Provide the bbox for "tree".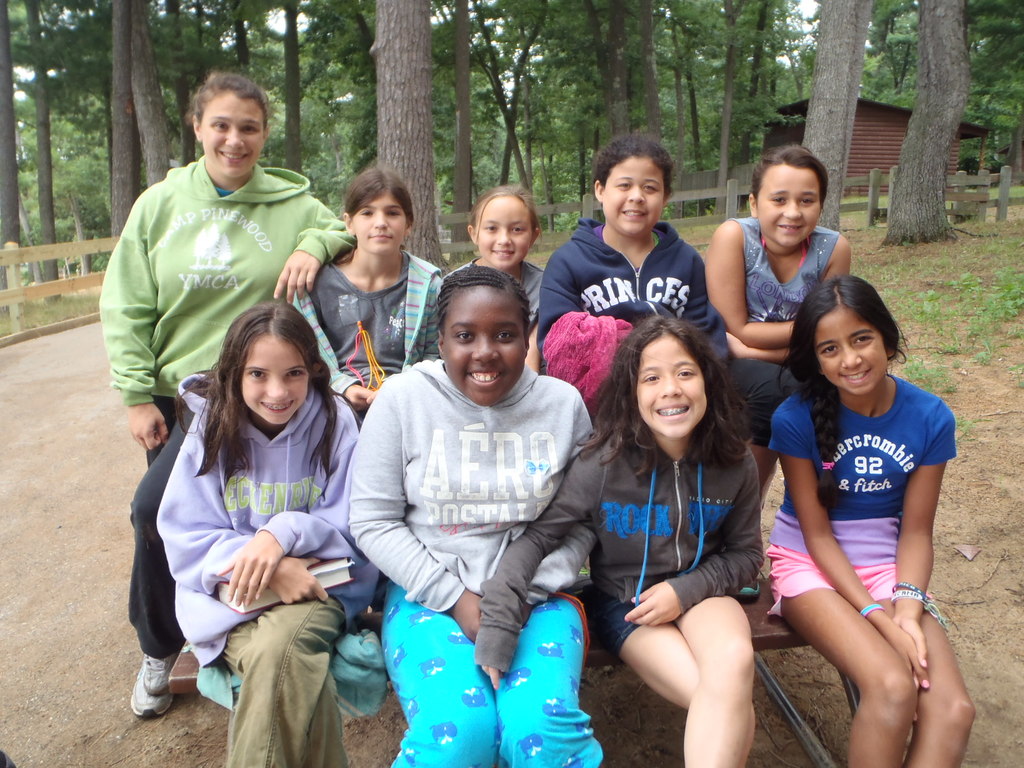
detection(86, 0, 172, 266).
